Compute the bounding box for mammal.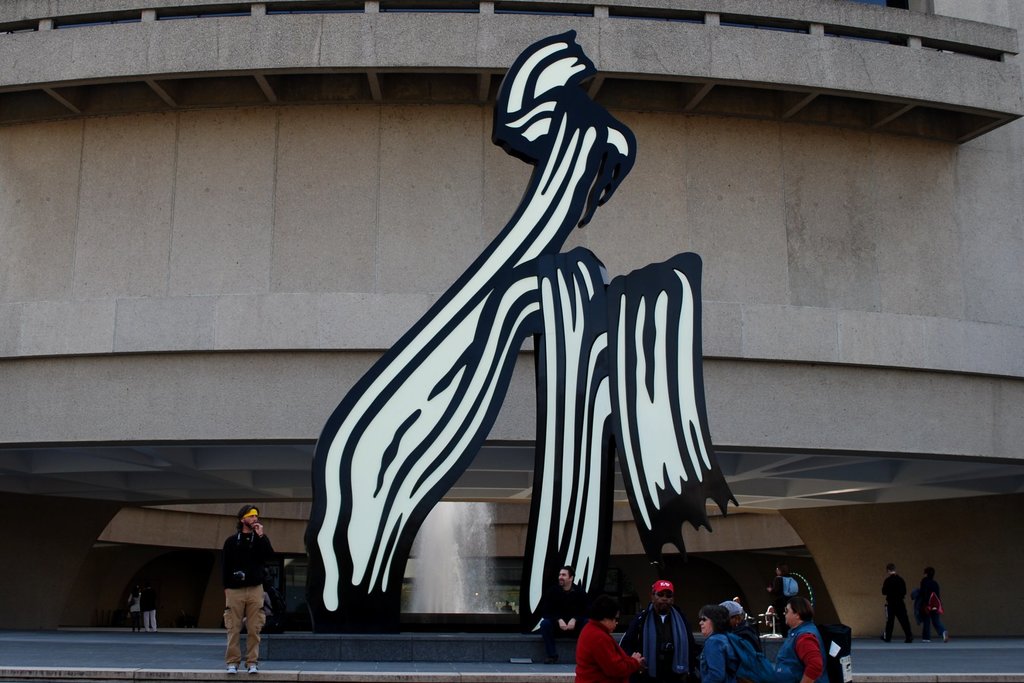
140:581:157:632.
